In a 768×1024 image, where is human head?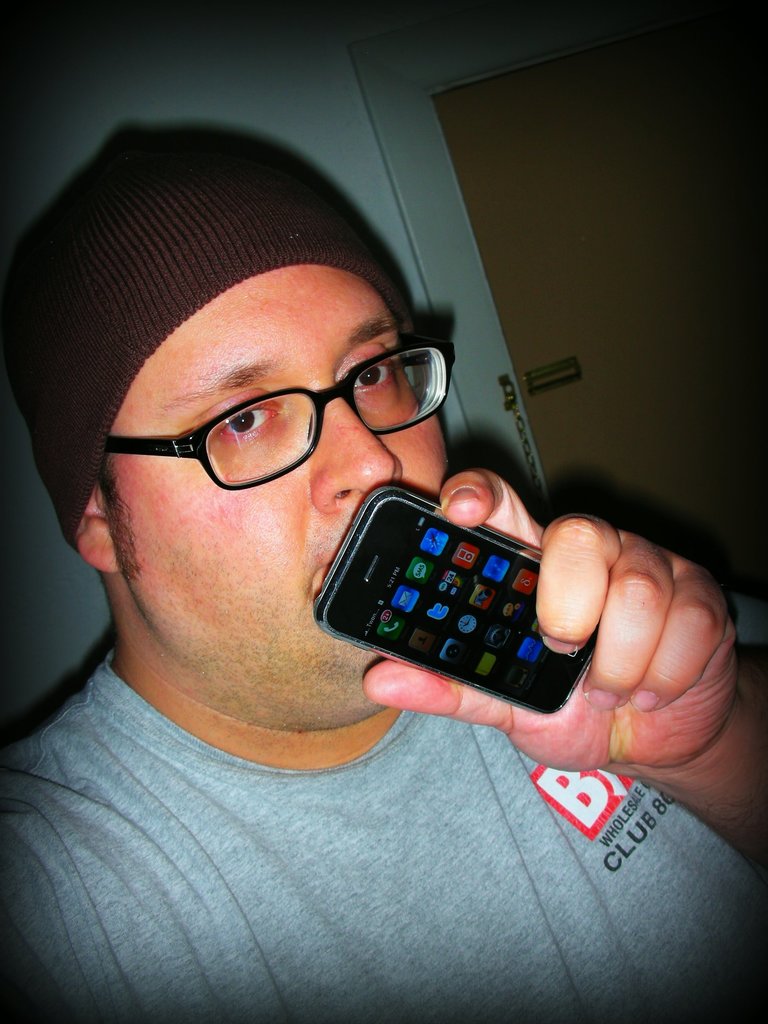
bbox=(0, 125, 450, 735).
